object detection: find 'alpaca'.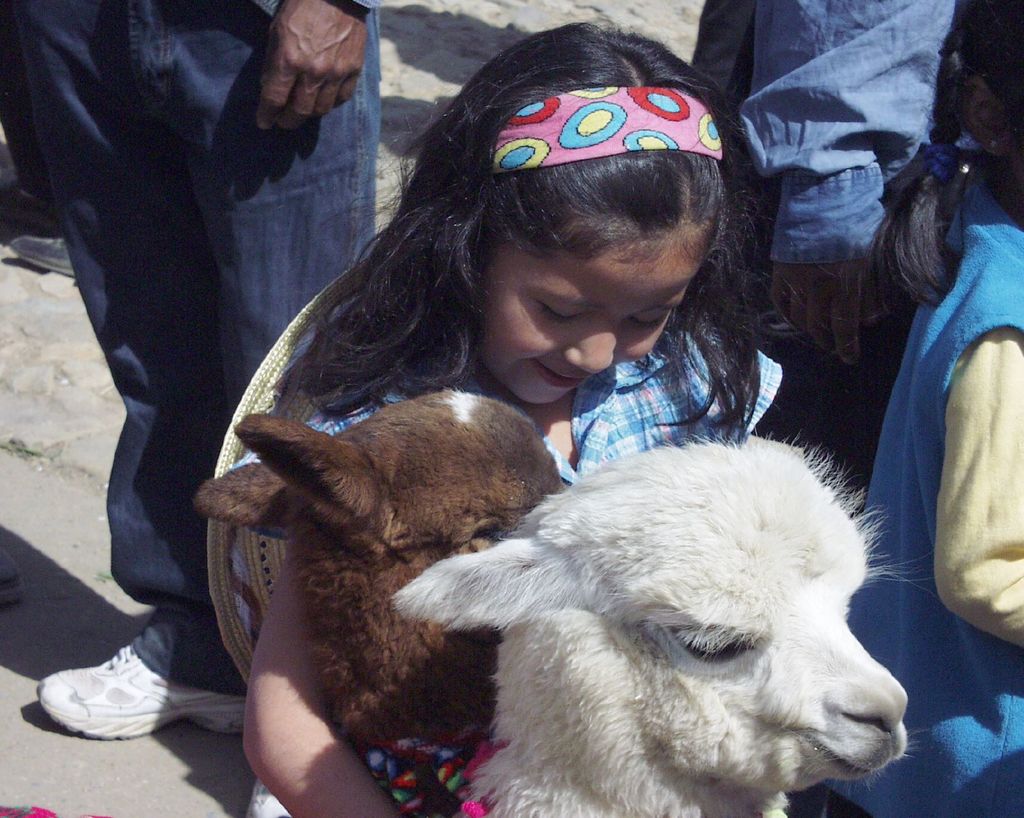
left=383, top=425, right=913, bottom=817.
